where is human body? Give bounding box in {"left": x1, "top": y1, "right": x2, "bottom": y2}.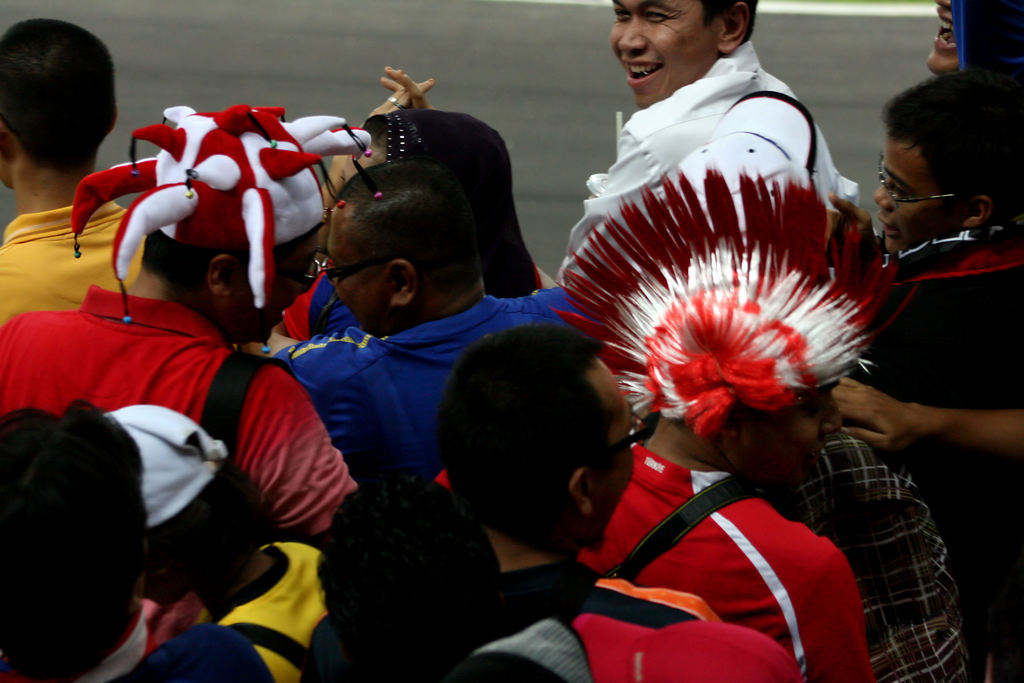
{"left": 97, "top": 411, "right": 309, "bottom": 682}.
